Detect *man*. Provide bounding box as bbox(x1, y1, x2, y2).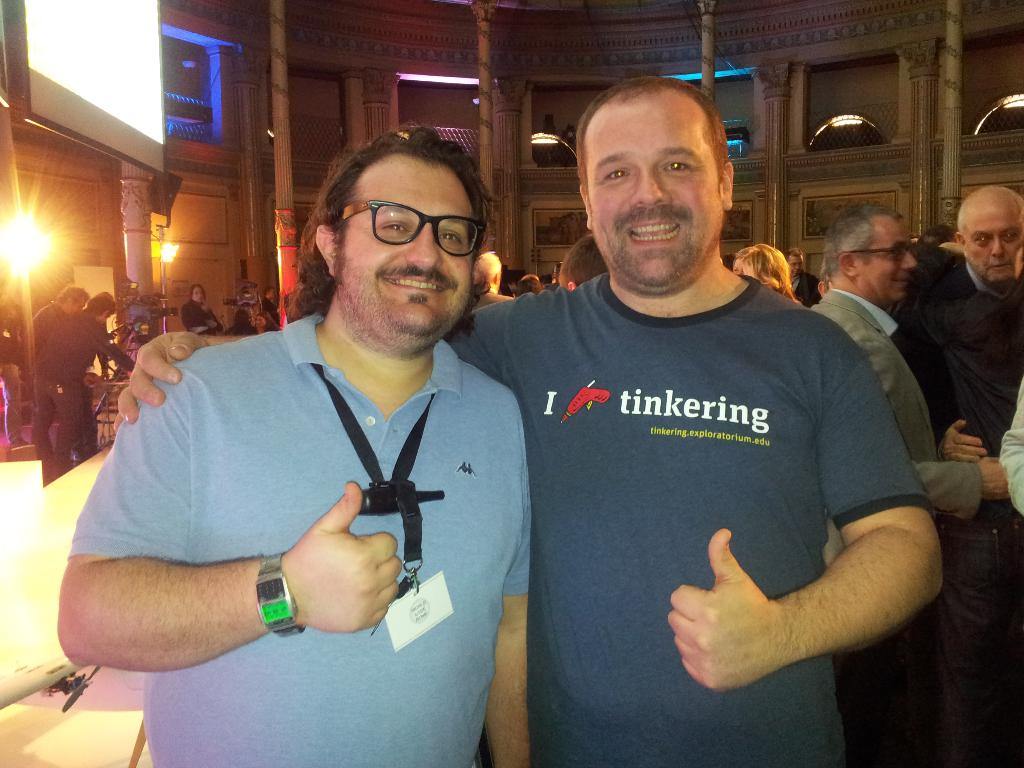
bbox(260, 284, 279, 321).
